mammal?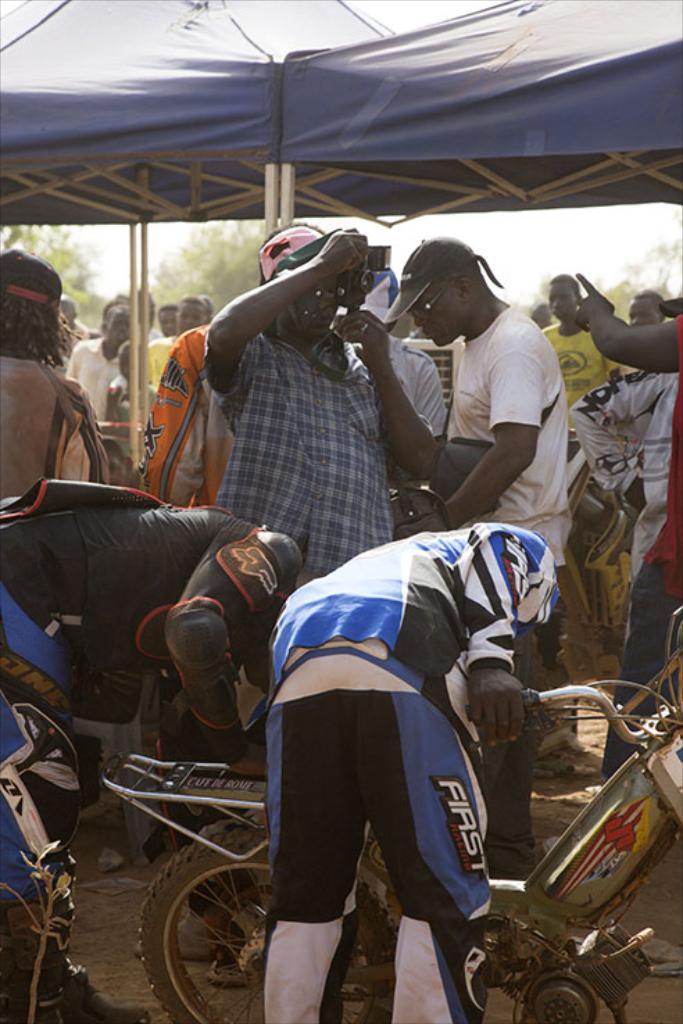
x1=155 y1=300 x2=185 y2=336
